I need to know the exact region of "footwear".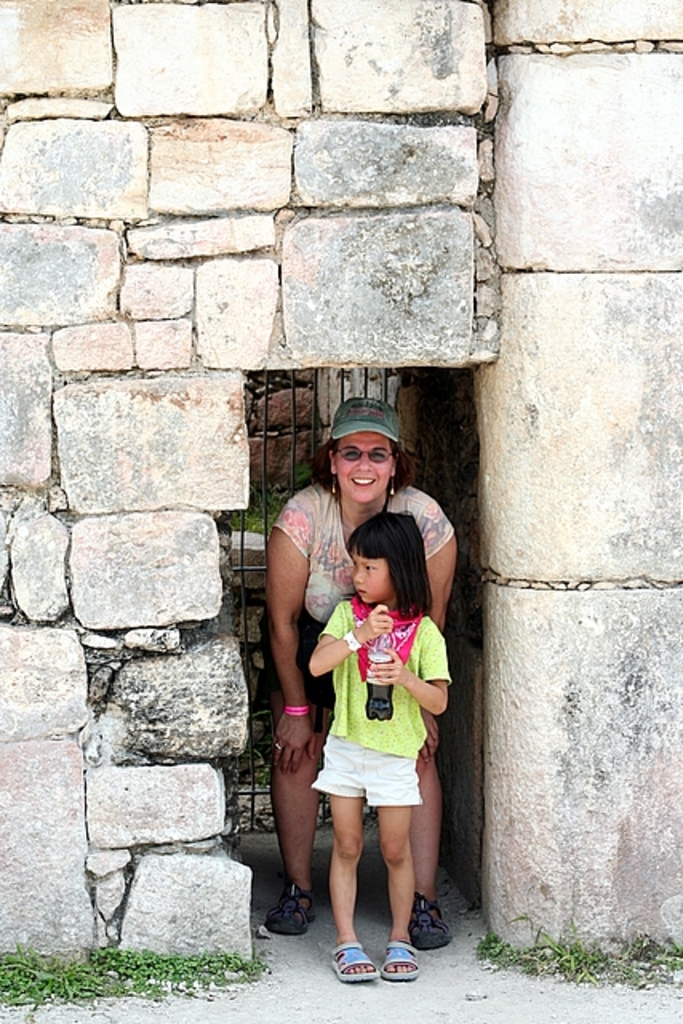
Region: BBox(377, 939, 424, 982).
